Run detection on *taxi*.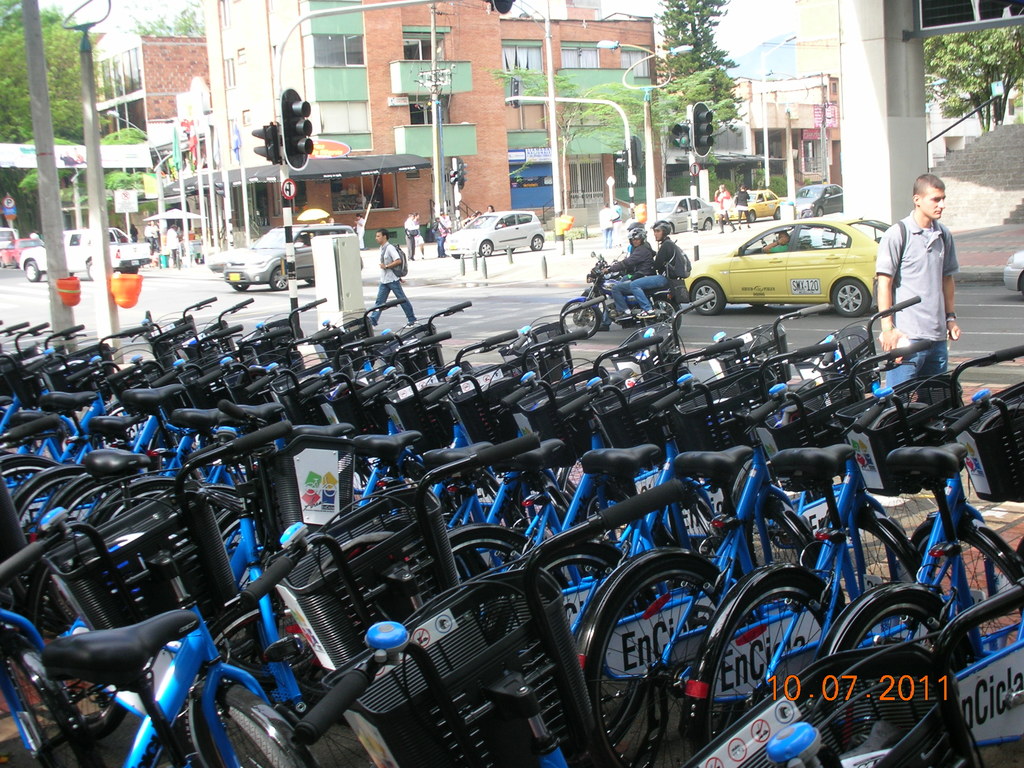
Result: <region>716, 188, 781, 225</region>.
